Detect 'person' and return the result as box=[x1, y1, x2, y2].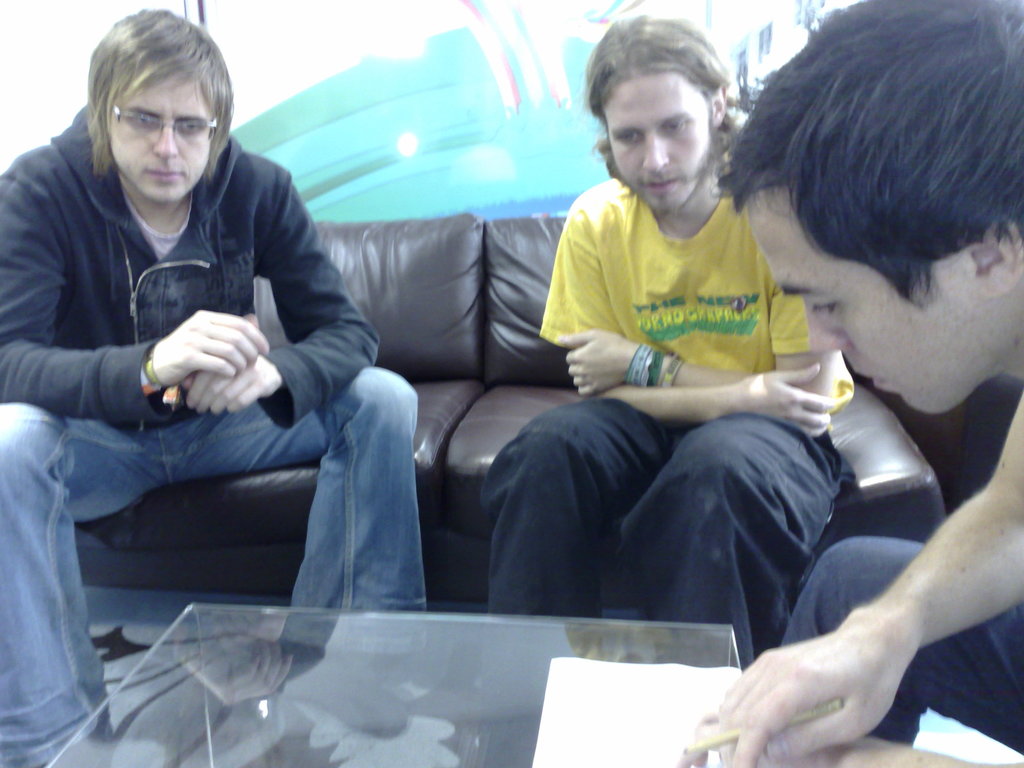
box=[0, 12, 426, 767].
